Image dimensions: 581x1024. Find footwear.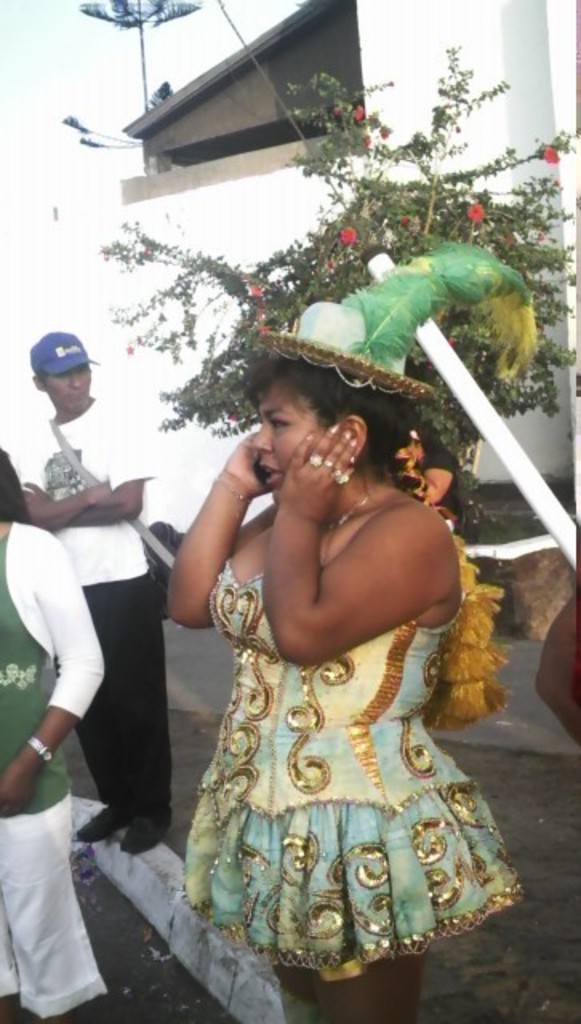
(x1=118, y1=808, x2=171, y2=854).
